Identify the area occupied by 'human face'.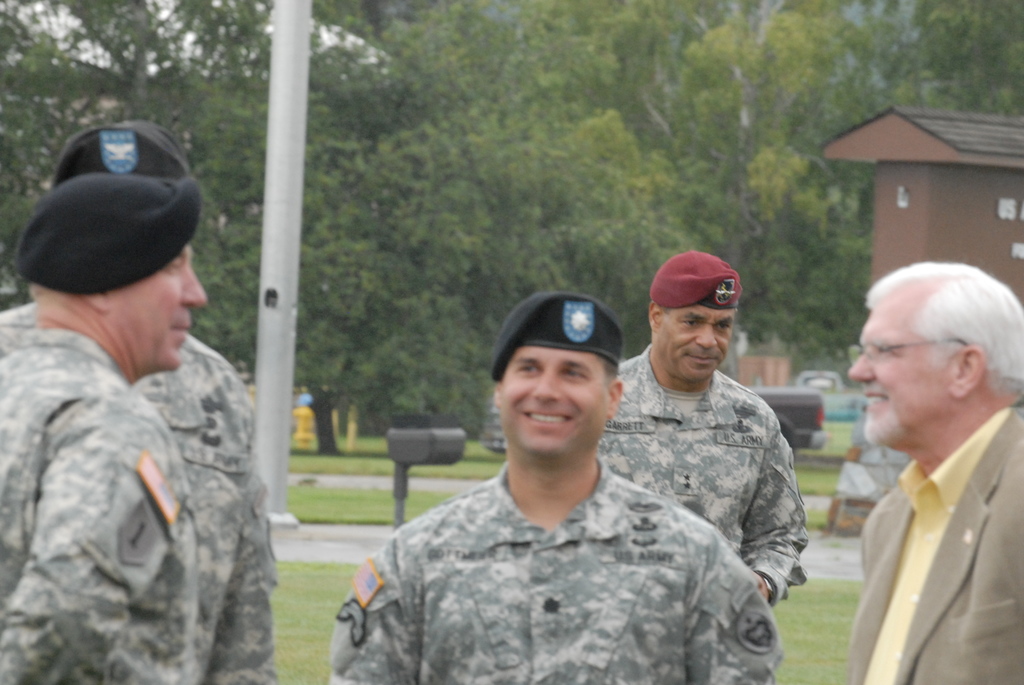
Area: x1=660 y1=310 x2=732 y2=386.
